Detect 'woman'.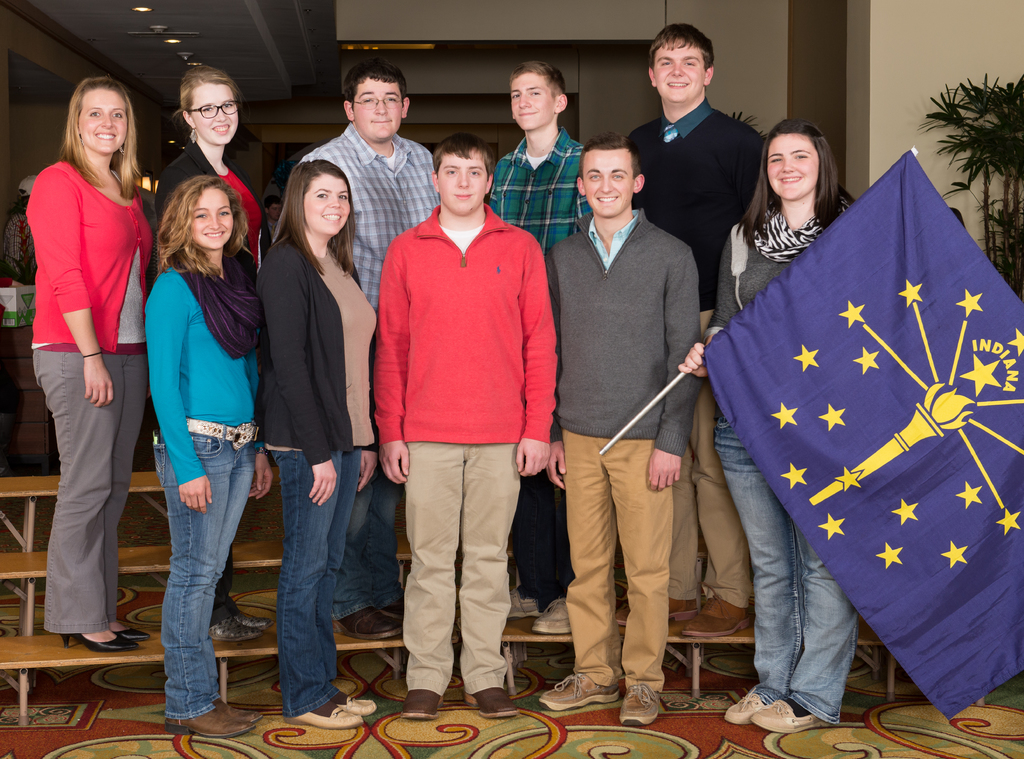
Detected at [left=19, top=68, right=152, bottom=666].
